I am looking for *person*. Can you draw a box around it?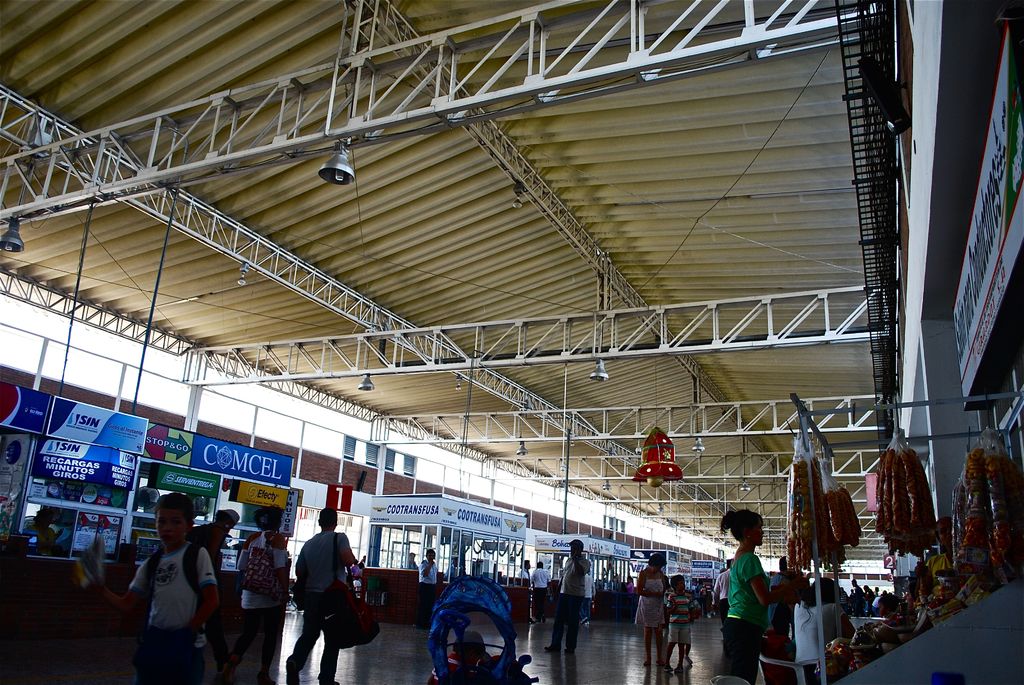
Sure, the bounding box is bbox=[192, 508, 241, 646].
